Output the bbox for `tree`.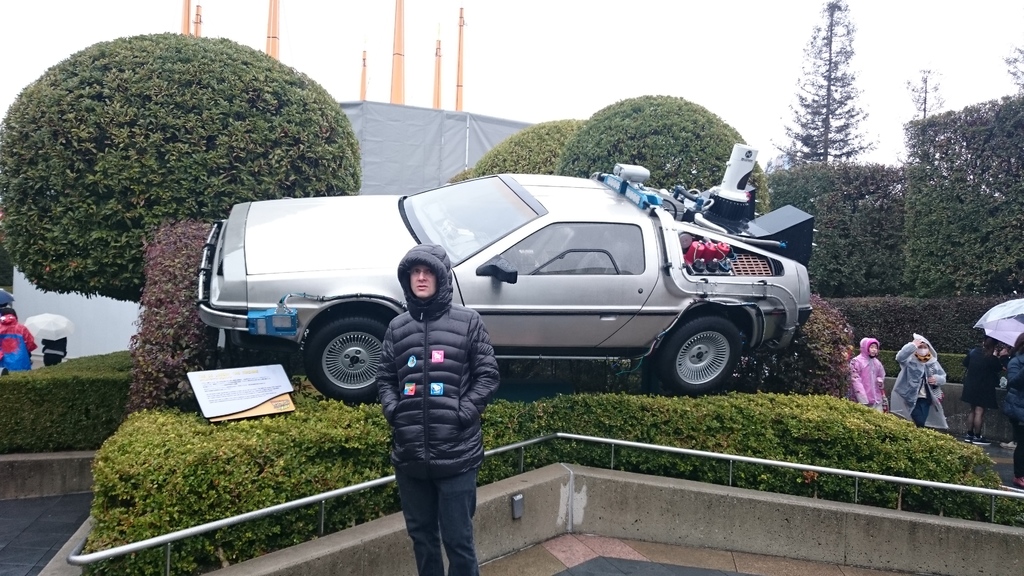
bbox=(0, 30, 365, 411).
